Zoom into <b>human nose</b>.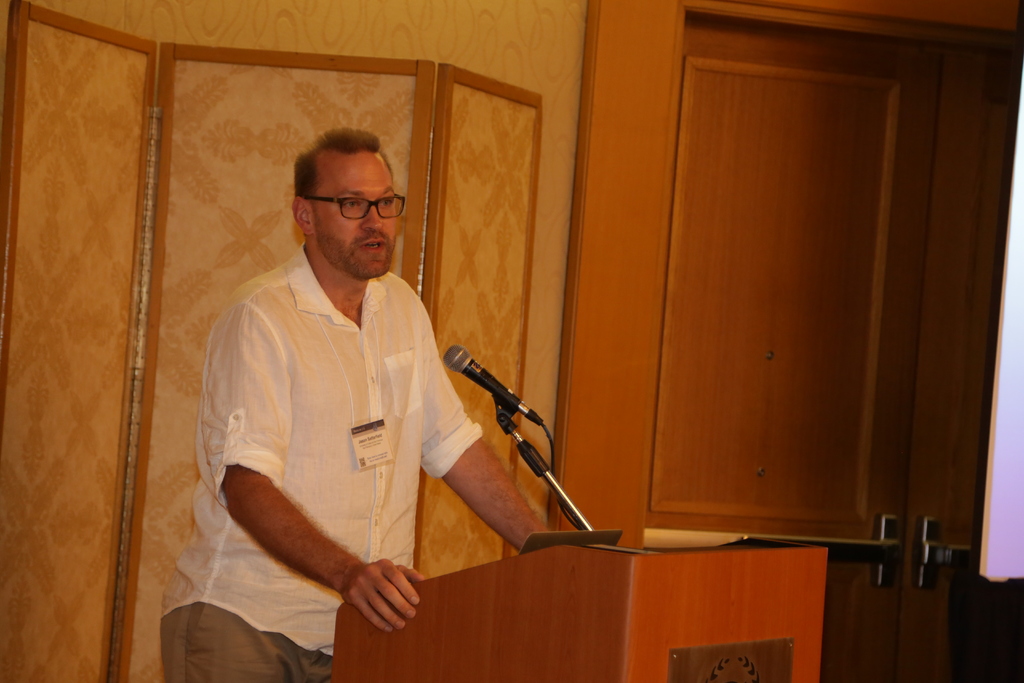
Zoom target: l=355, t=206, r=387, b=235.
